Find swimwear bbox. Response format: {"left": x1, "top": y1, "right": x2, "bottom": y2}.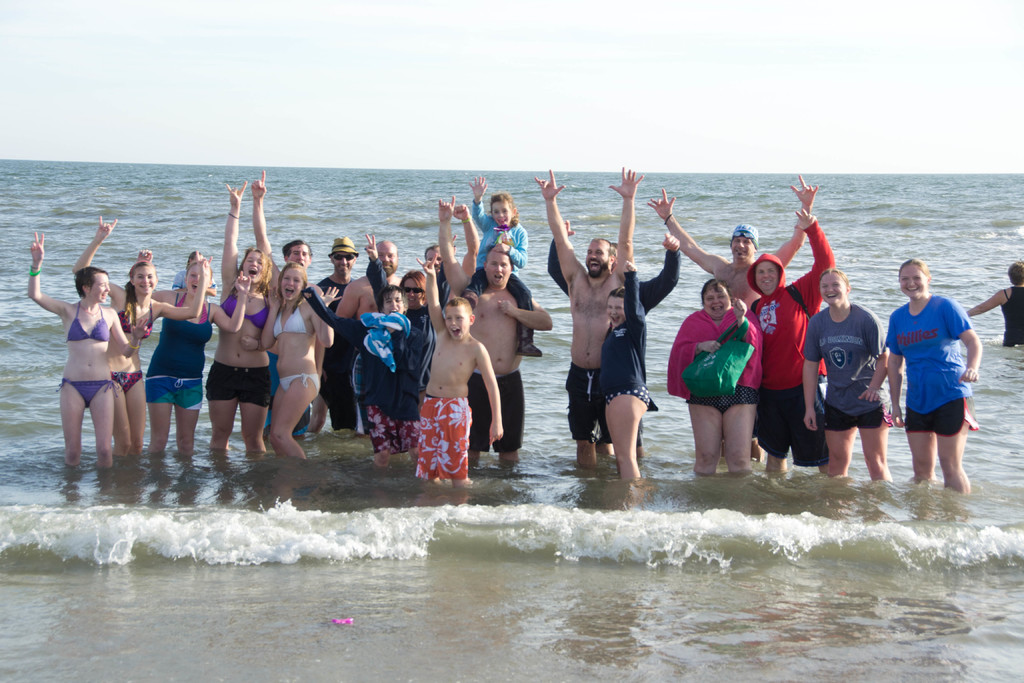
{"left": 268, "top": 298, "right": 312, "bottom": 345}.
